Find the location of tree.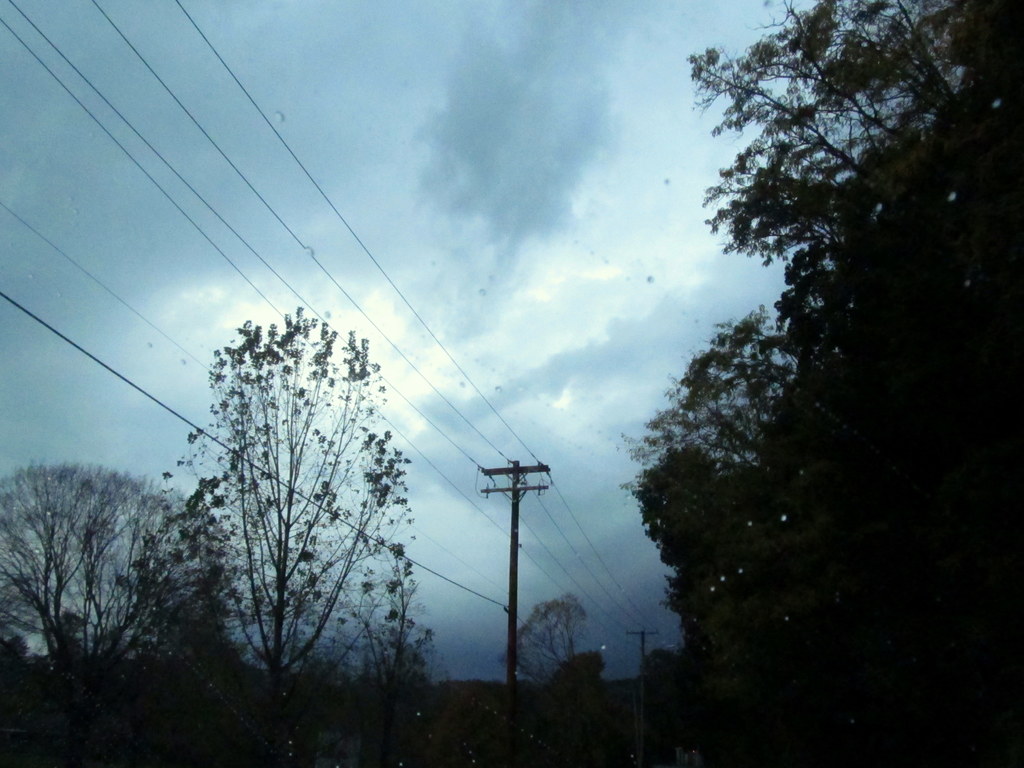
Location: 620 0 1023 767.
